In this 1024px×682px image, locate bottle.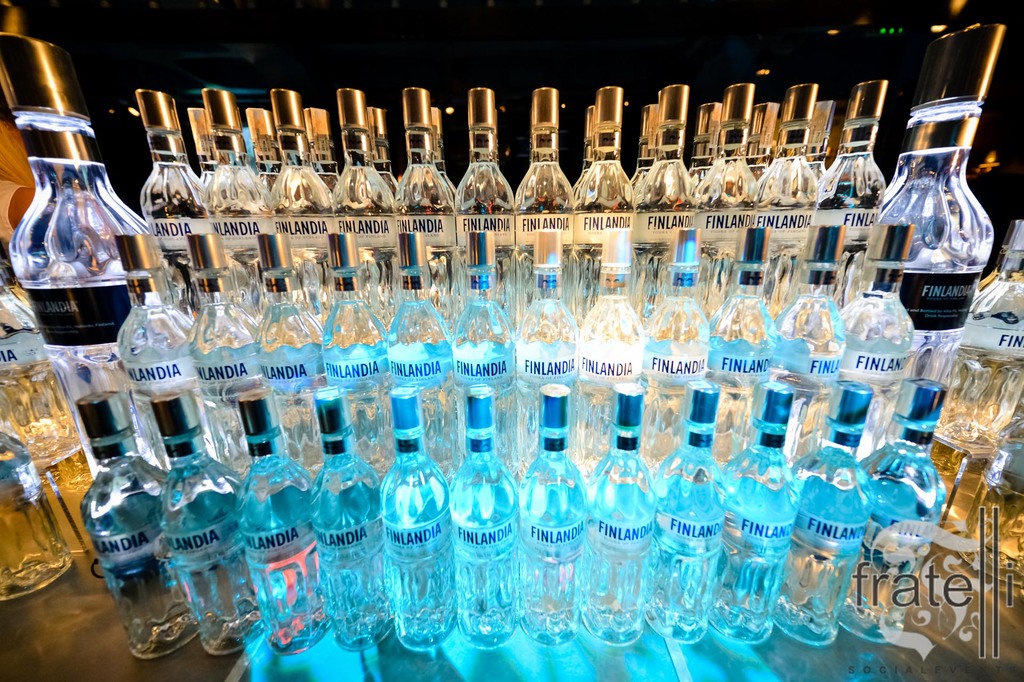
Bounding box: [581,227,645,462].
